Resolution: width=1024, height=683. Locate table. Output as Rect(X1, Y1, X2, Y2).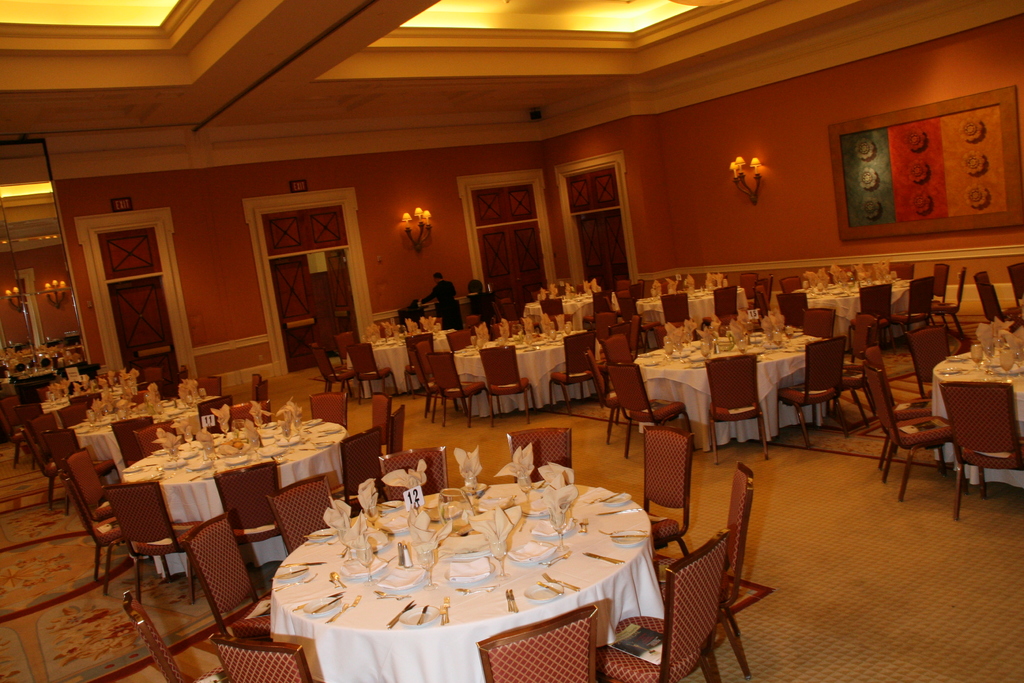
Rect(632, 330, 820, 449).
